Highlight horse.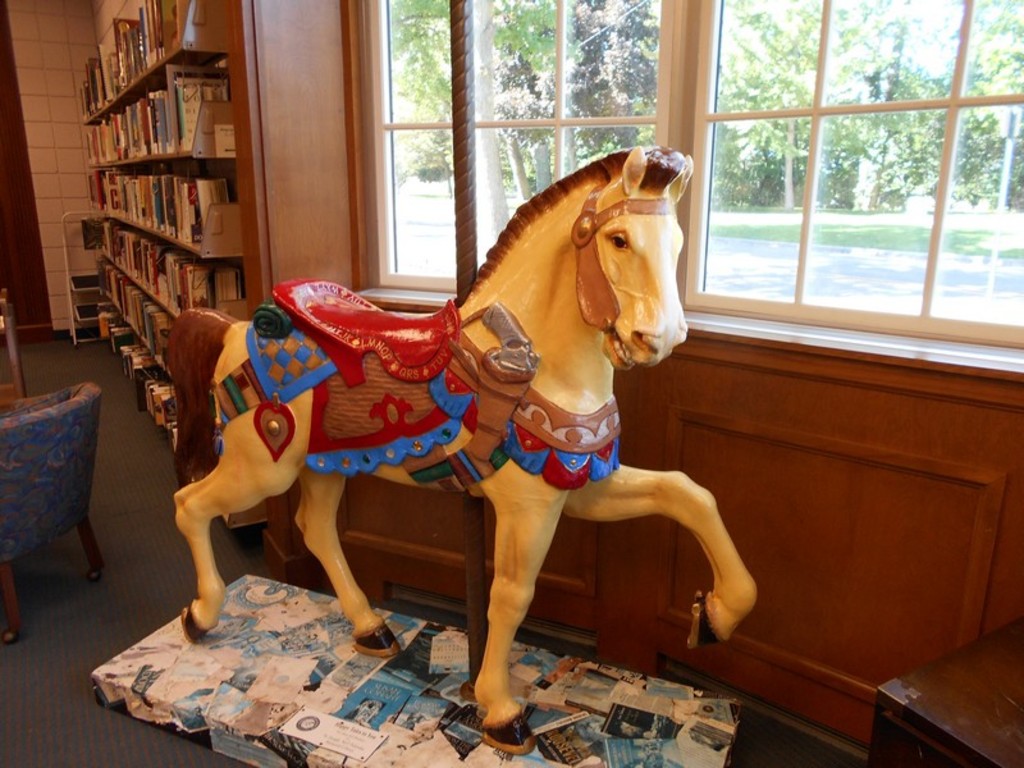
Highlighted region: x1=165 y1=140 x2=759 y2=746.
